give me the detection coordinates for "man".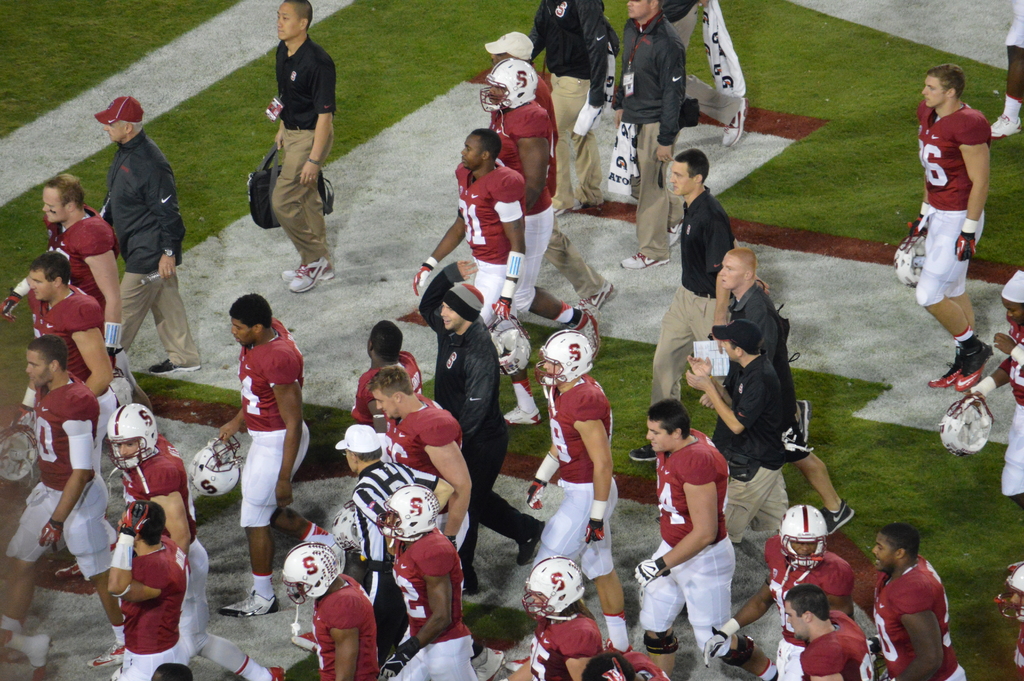
(114, 404, 287, 680).
